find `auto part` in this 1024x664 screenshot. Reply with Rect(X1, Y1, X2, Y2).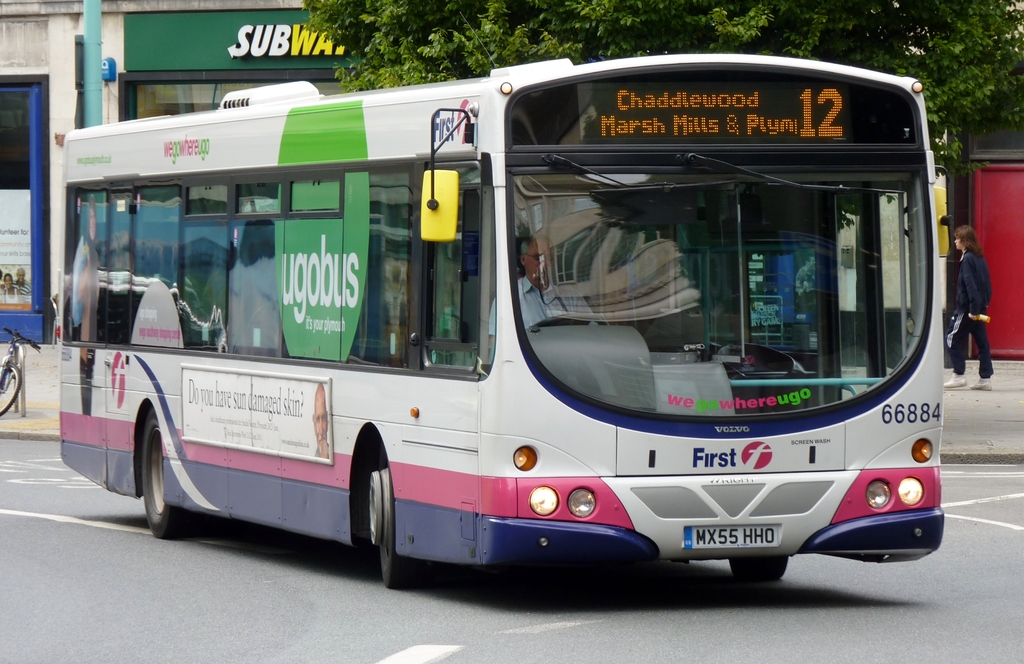
Rect(0, 336, 34, 416).
